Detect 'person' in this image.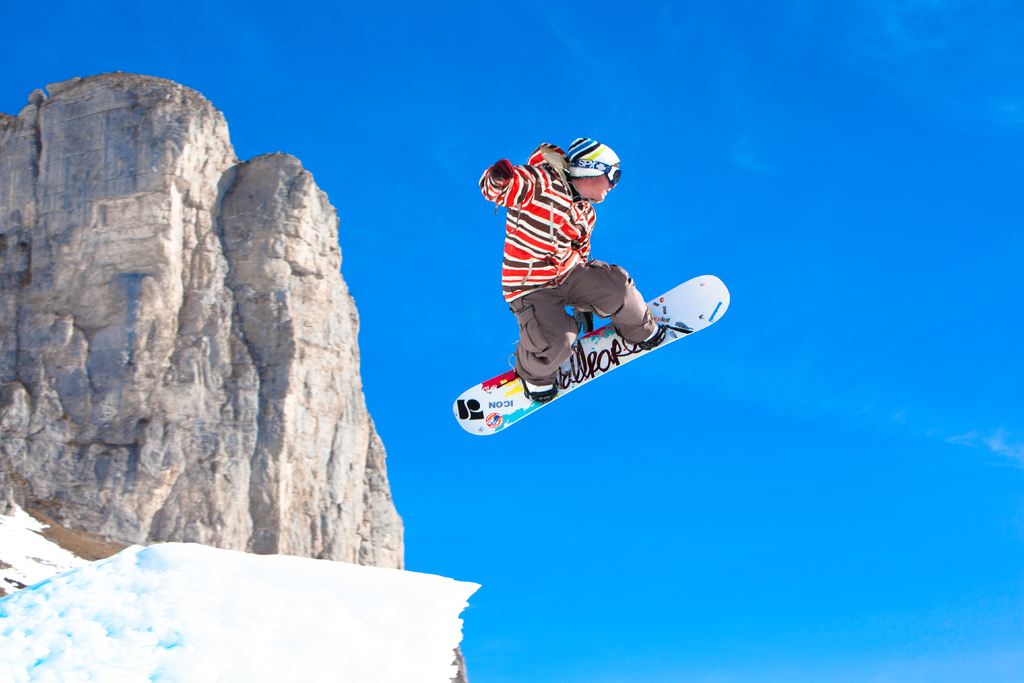
Detection: select_region(479, 139, 667, 403).
